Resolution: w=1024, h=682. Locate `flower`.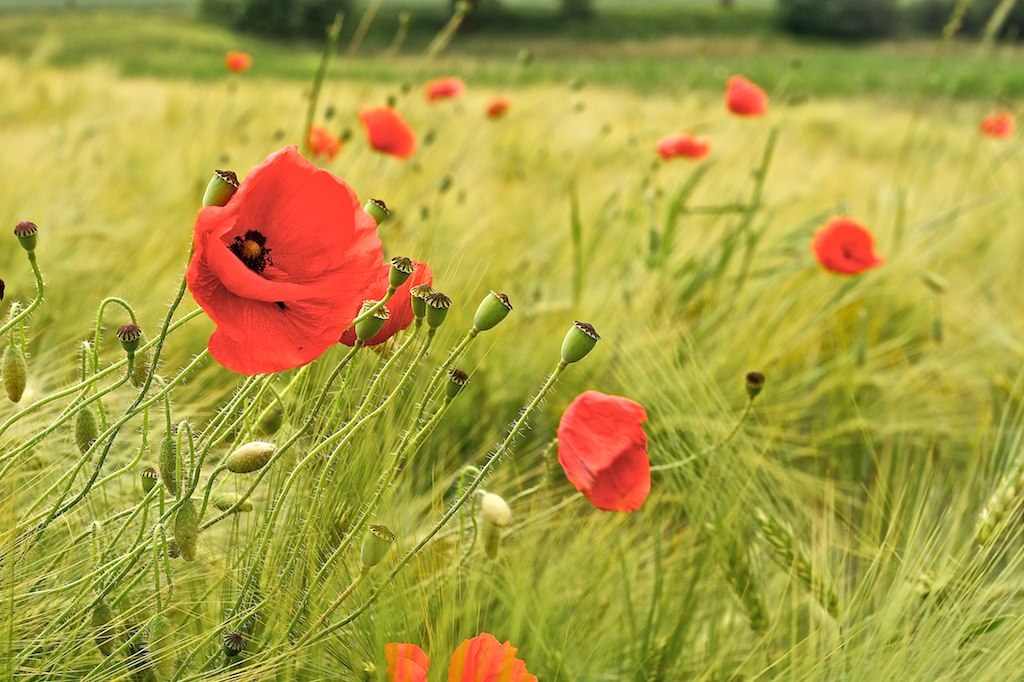
crop(480, 521, 498, 559).
